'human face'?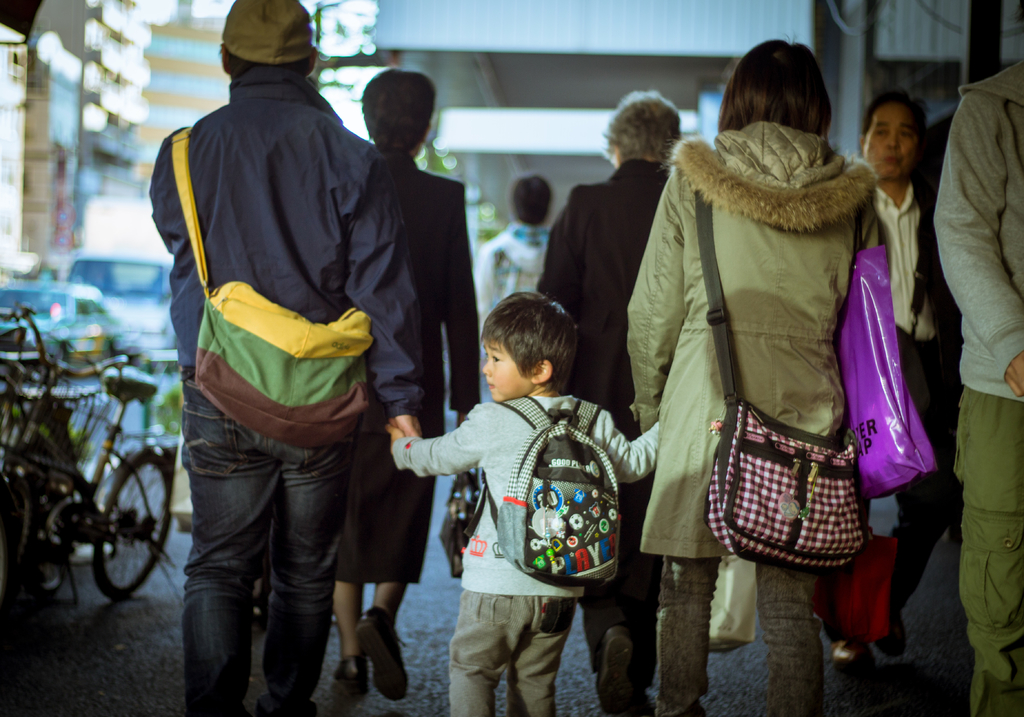
region(479, 344, 534, 405)
